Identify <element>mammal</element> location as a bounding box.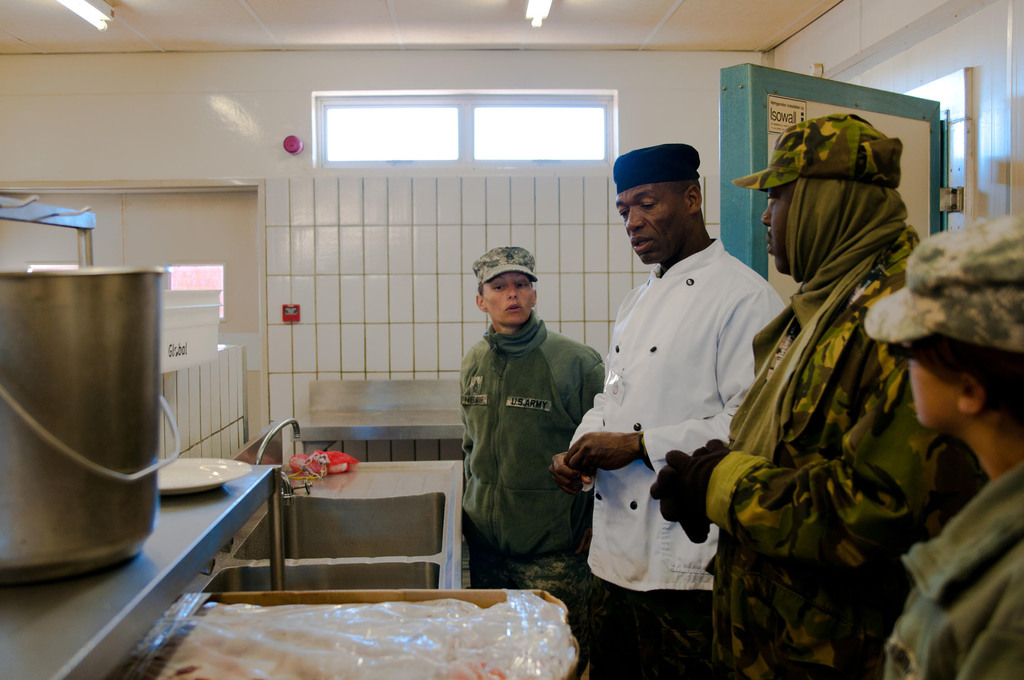
{"left": 551, "top": 142, "right": 785, "bottom": 679}.
